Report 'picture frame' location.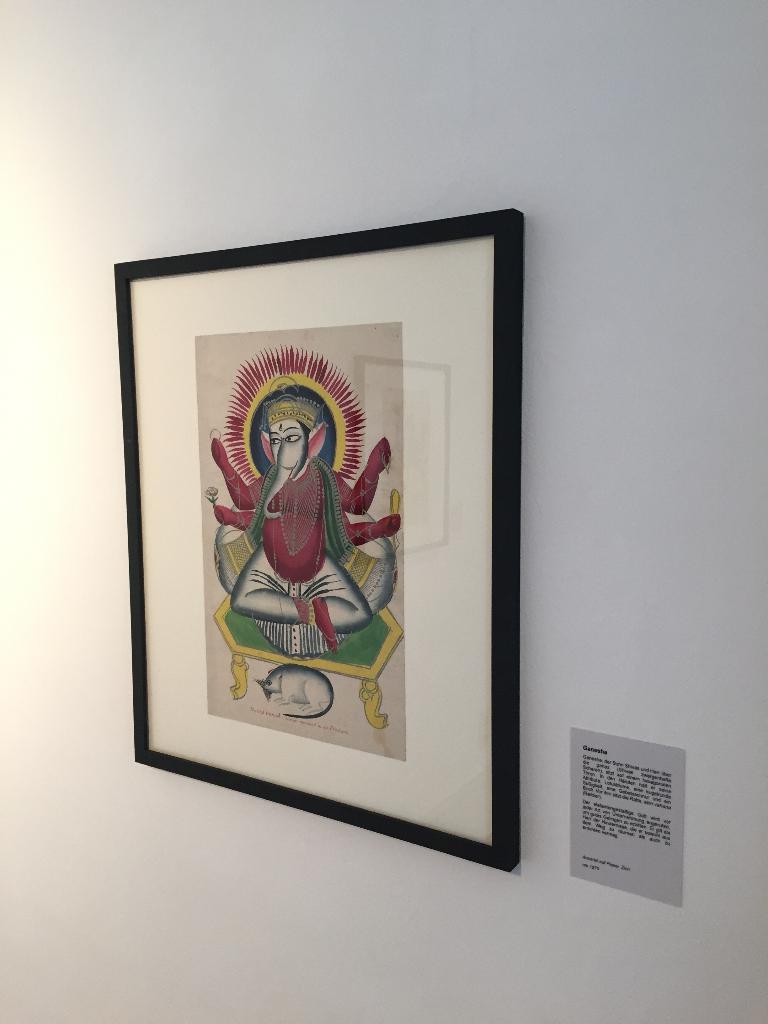
Report: <bbox>112, 204, 520, 874</bbox>.
